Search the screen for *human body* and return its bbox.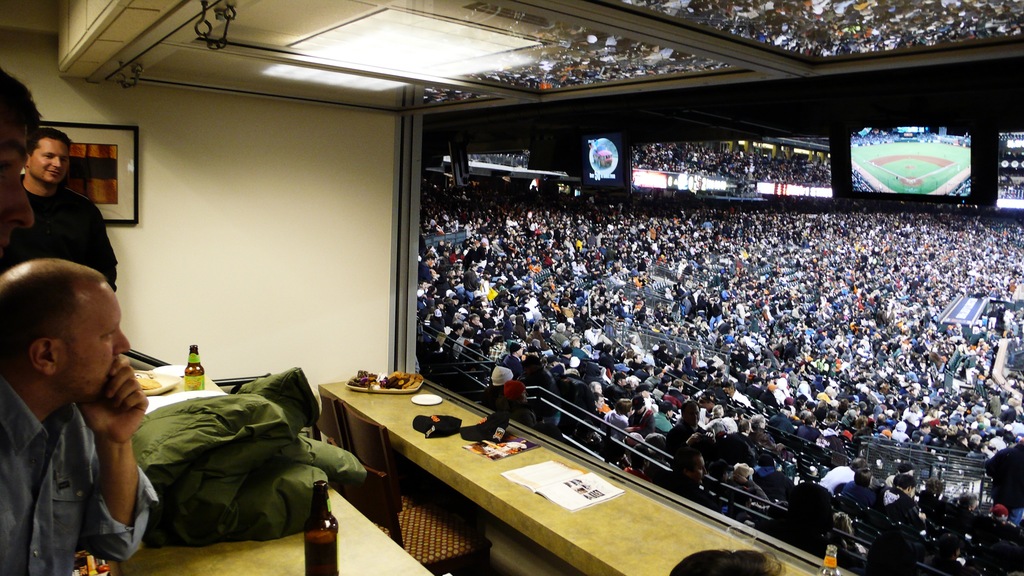
Found: bbox=(671, 234, 686, 243).
